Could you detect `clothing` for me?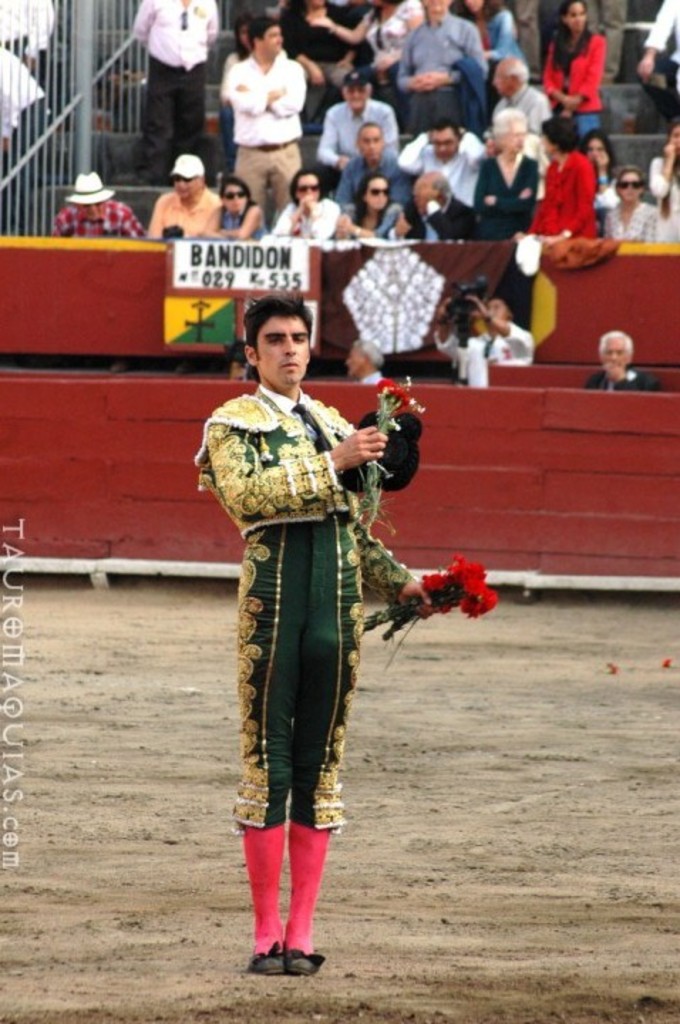
Detection result: (279, 198, 340, 238).
